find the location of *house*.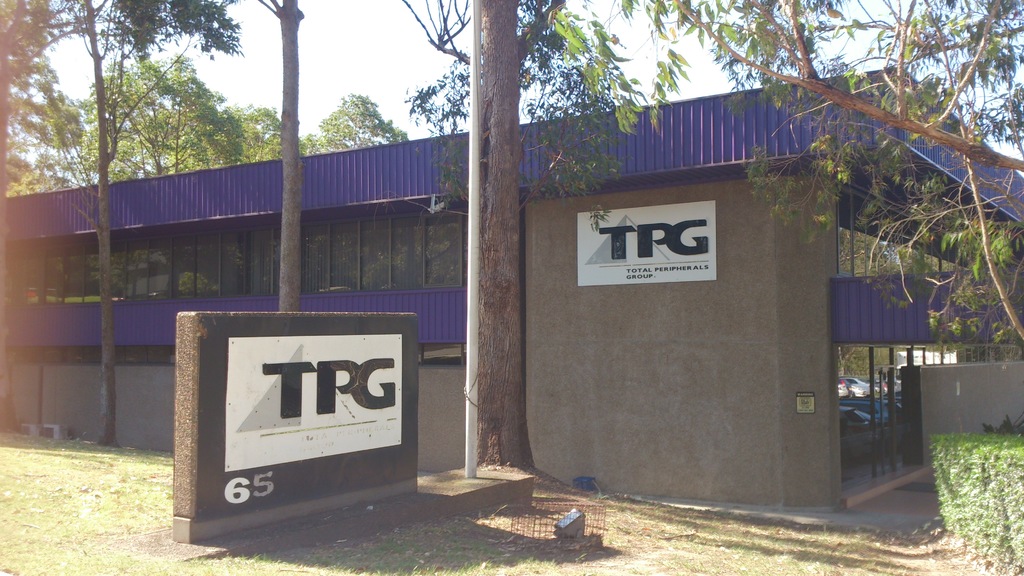
Location: x1=0, y1=66, x2=1023, y2=513.
